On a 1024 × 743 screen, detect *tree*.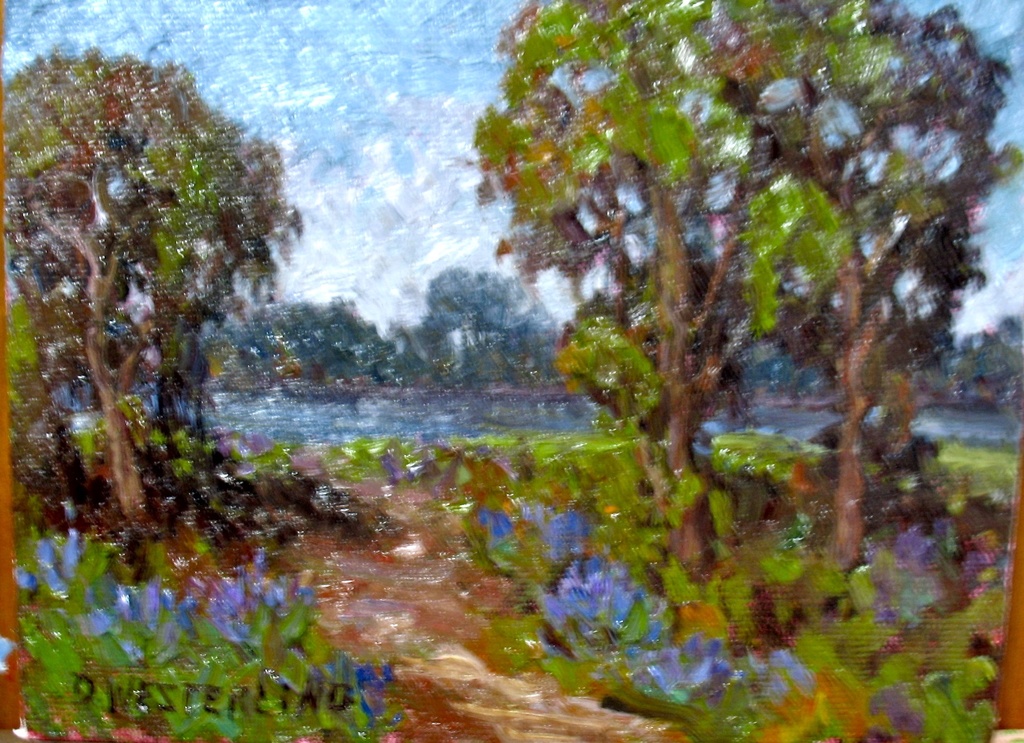
[x1=477, y1=0, x2=1011, y2=645].
